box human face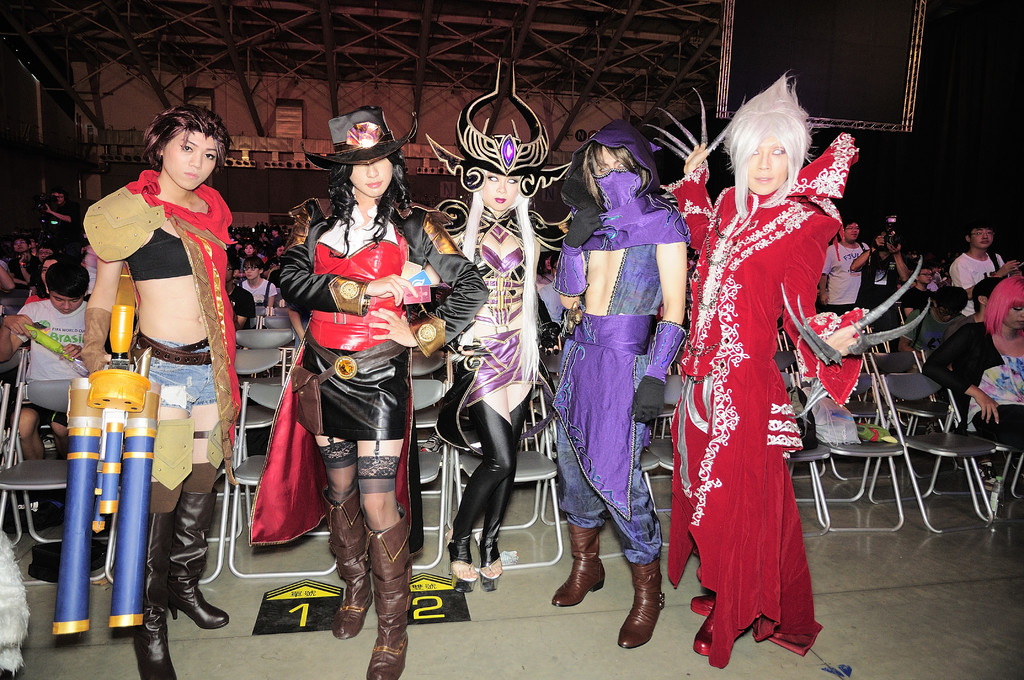
left=13, top=238, right=29, bottom=255
